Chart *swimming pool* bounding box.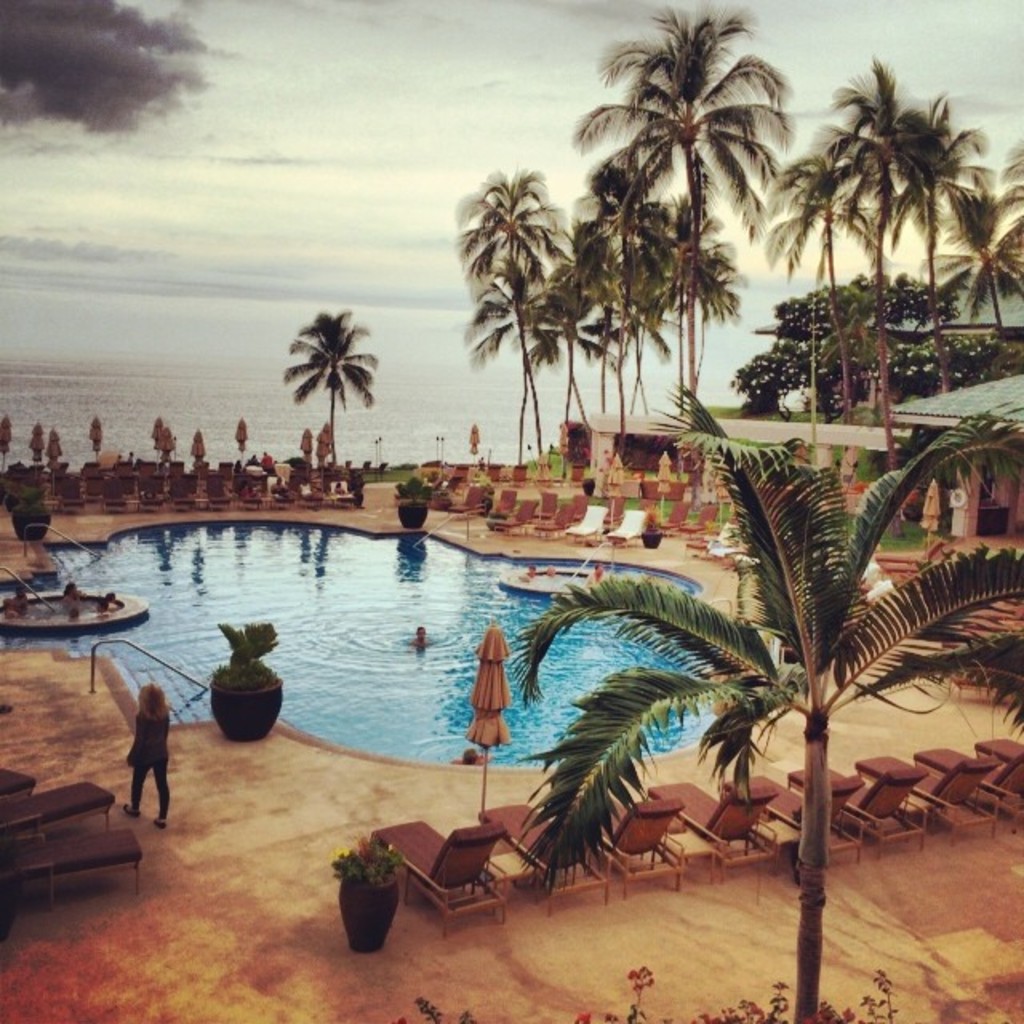
Charted: left=0, top=520, right=781, bottom=771.
